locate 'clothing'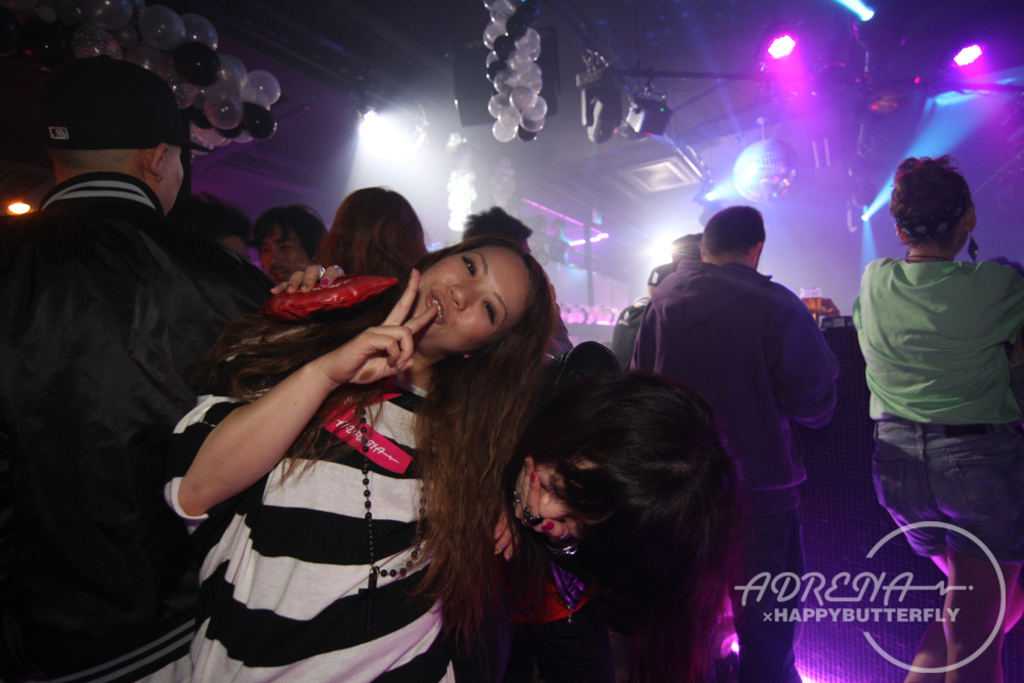
box=[629, 255, 833, 490]
